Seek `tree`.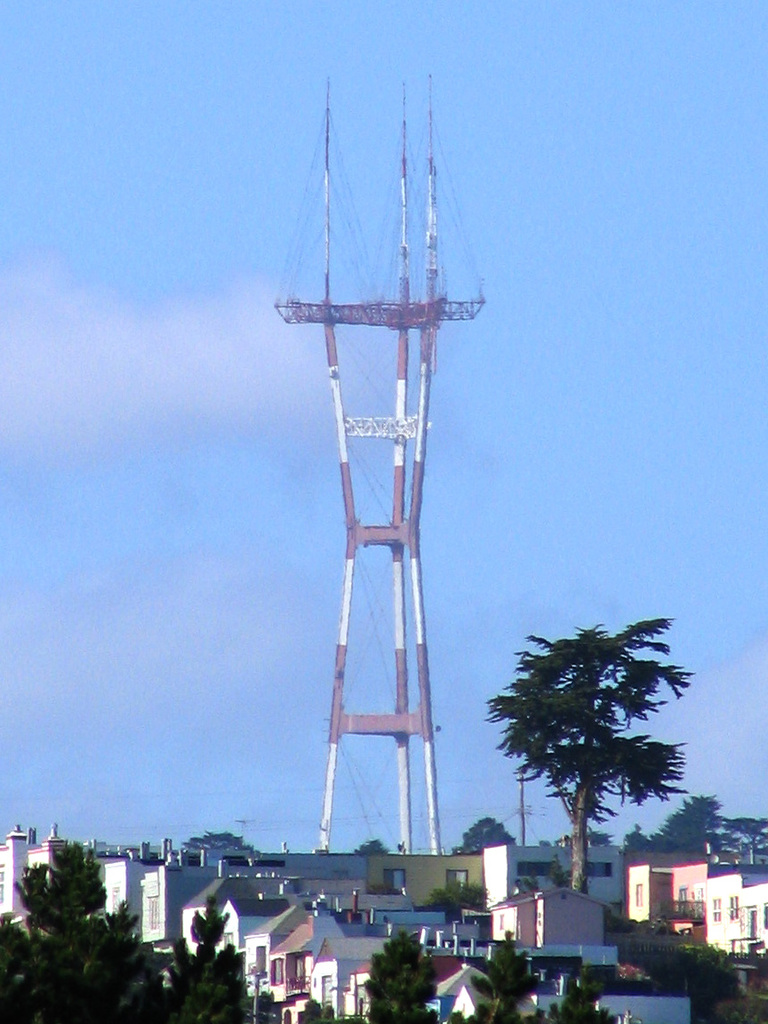
region(448, 816, 518, 860).
